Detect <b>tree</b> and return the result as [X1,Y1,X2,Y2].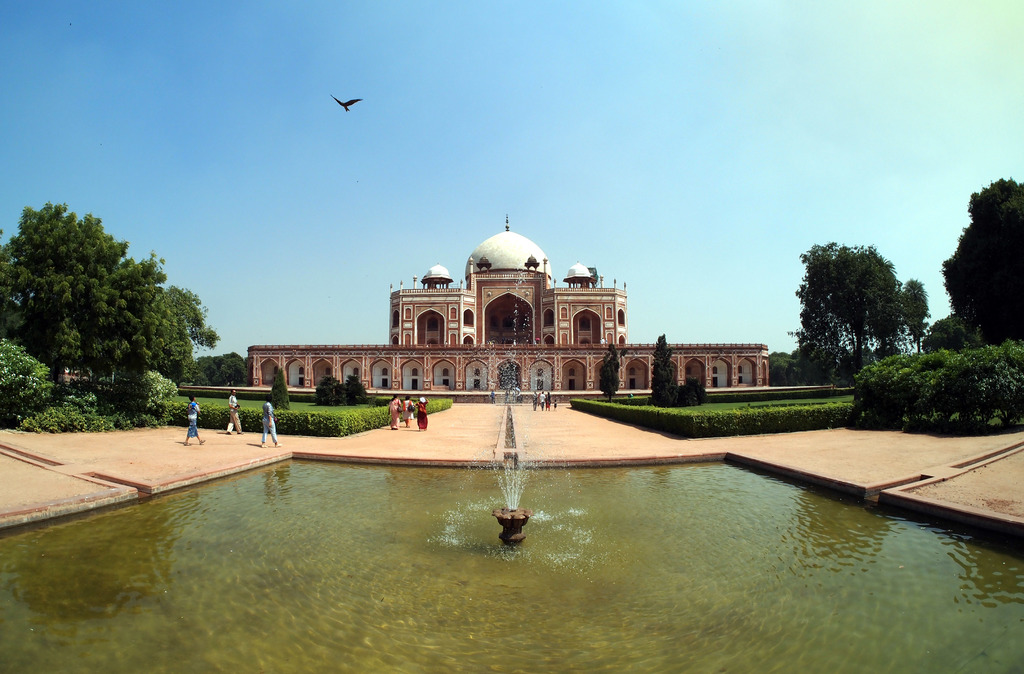
[204,346,252,376].
